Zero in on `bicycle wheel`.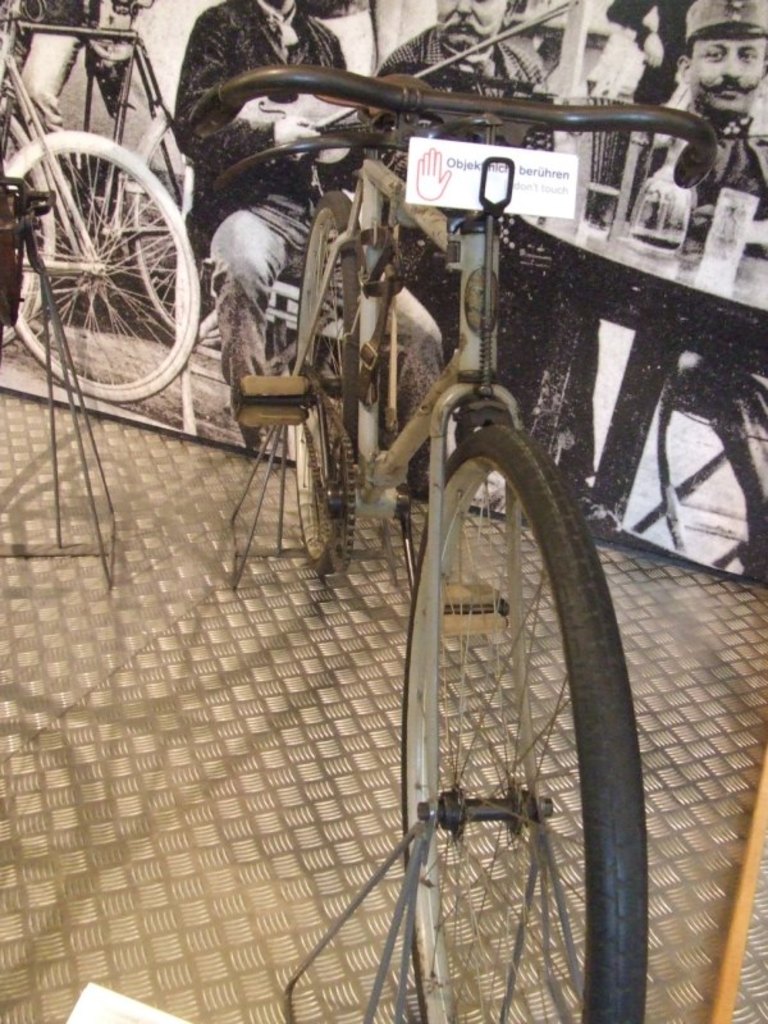
Zeroed in: [292, 187, 367, 580].
